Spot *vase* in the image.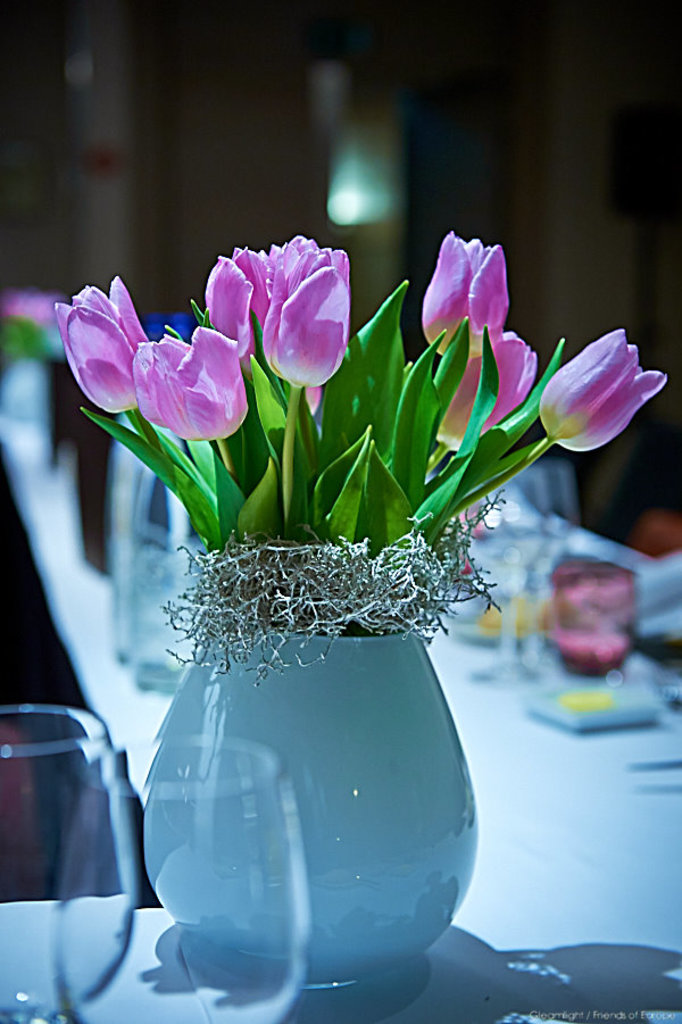
*vase* found at <region>139, 618, 483, 991</region>.
